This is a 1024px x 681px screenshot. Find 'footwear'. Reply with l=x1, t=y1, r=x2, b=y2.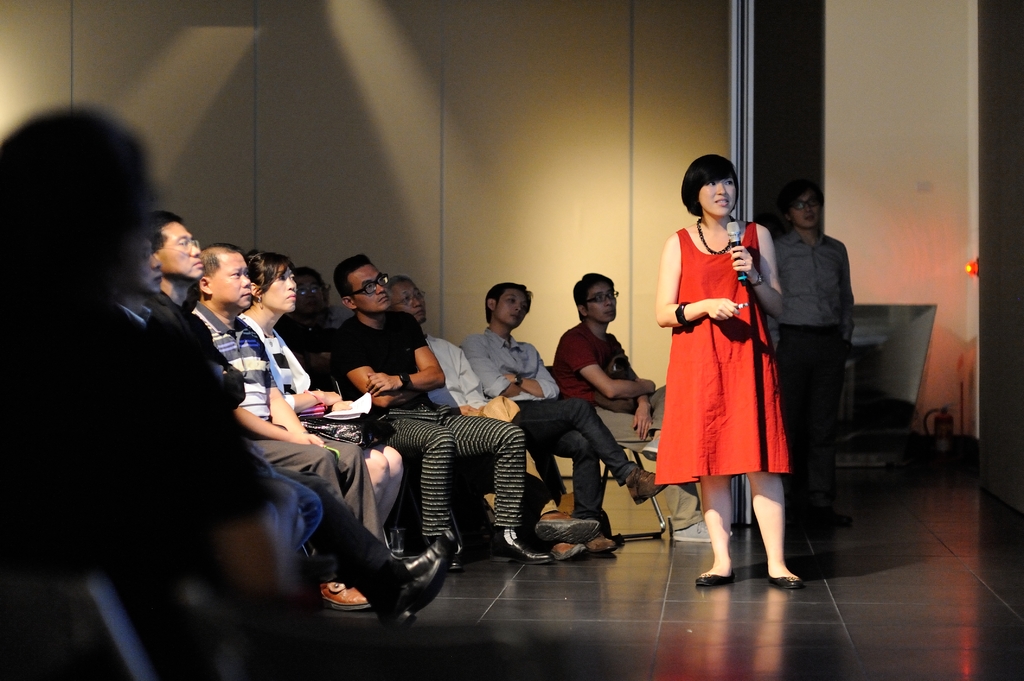
l=580, t=533, r=619, b=557.
